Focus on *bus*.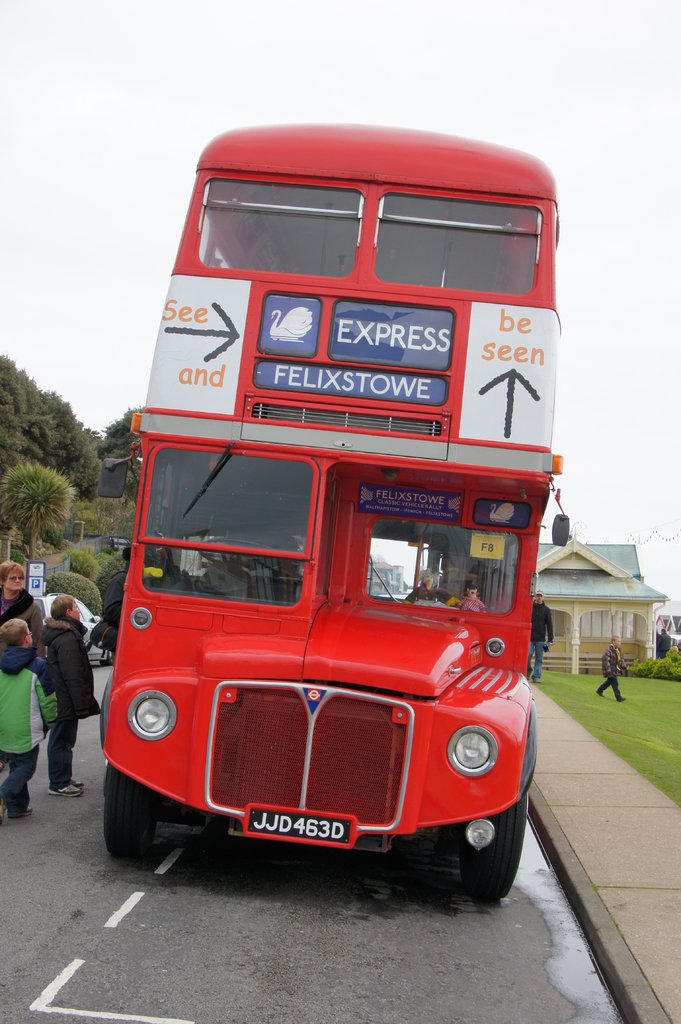
Focused at 97/116/571/905.
